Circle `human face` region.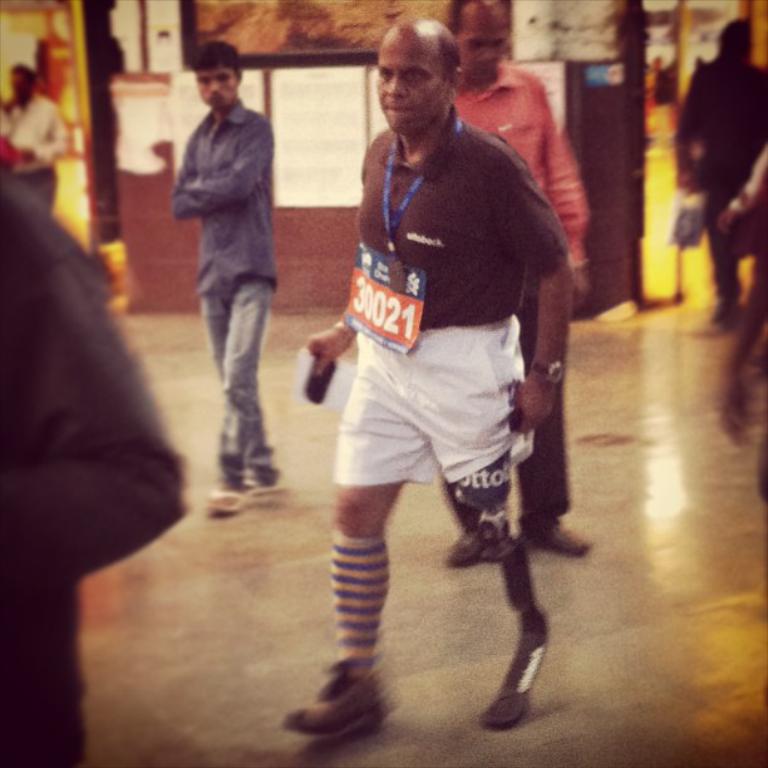
Region: 376, 43, 456, 132.
